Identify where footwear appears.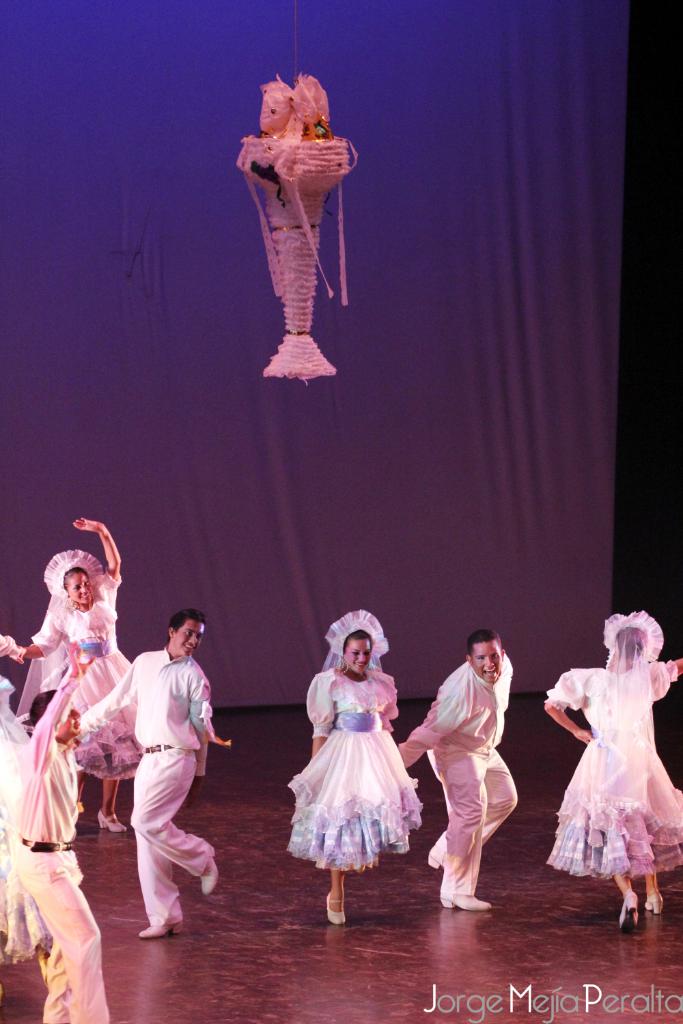
Appears at {"left": 643, "top": 888, "right": 665, "bottom": 911}.
